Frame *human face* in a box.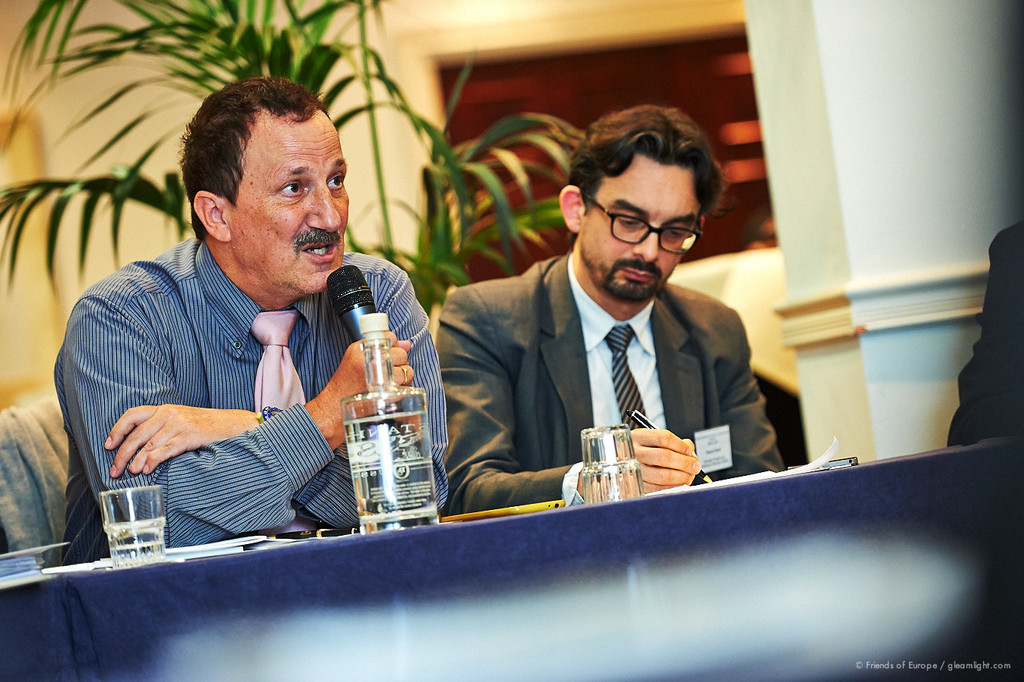
<box>223,108,351,292</box>.
